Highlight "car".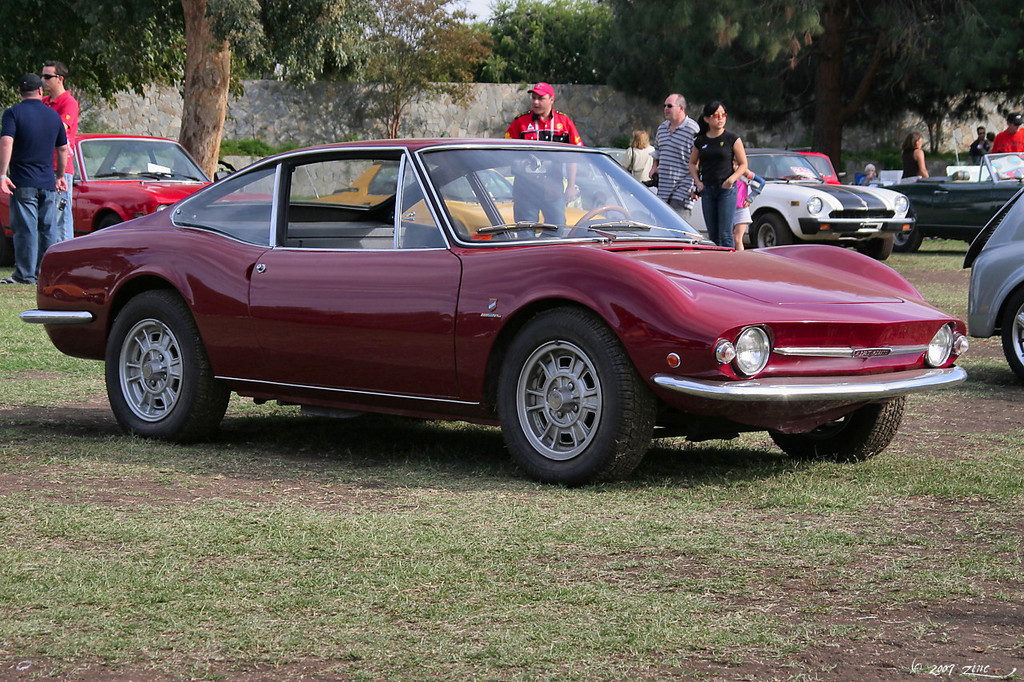
Highlighted region: box(655, 145, 915, 249).
